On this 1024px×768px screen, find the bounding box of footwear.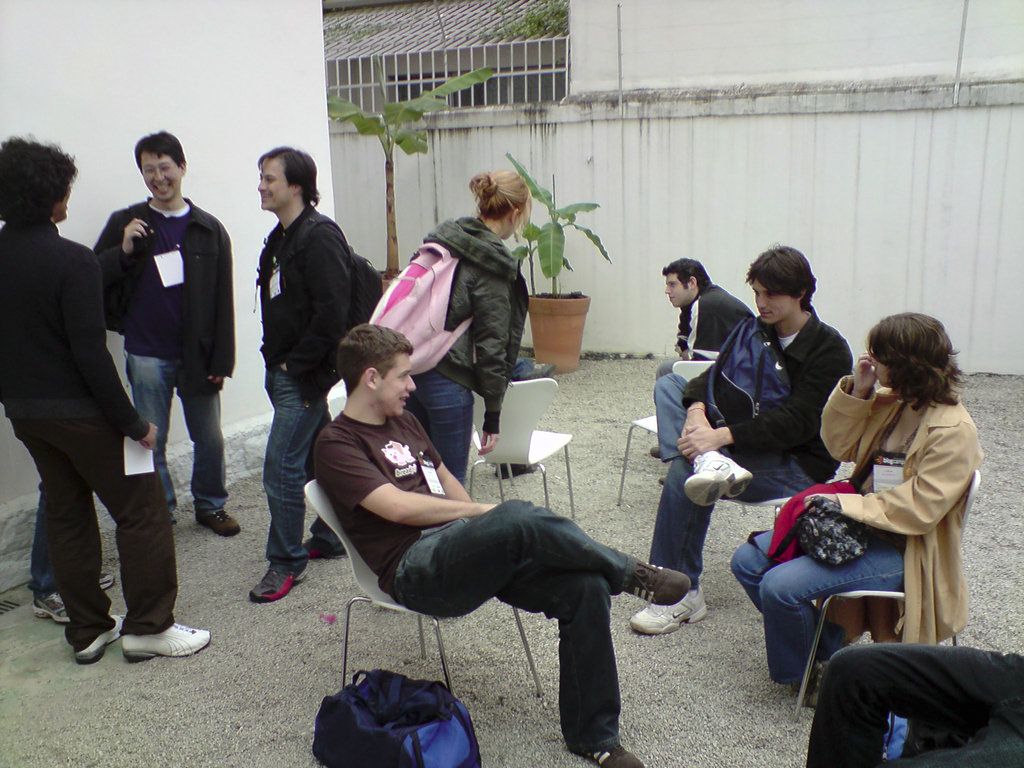
Bounding box: select_region(196, 511, 242, 532).
